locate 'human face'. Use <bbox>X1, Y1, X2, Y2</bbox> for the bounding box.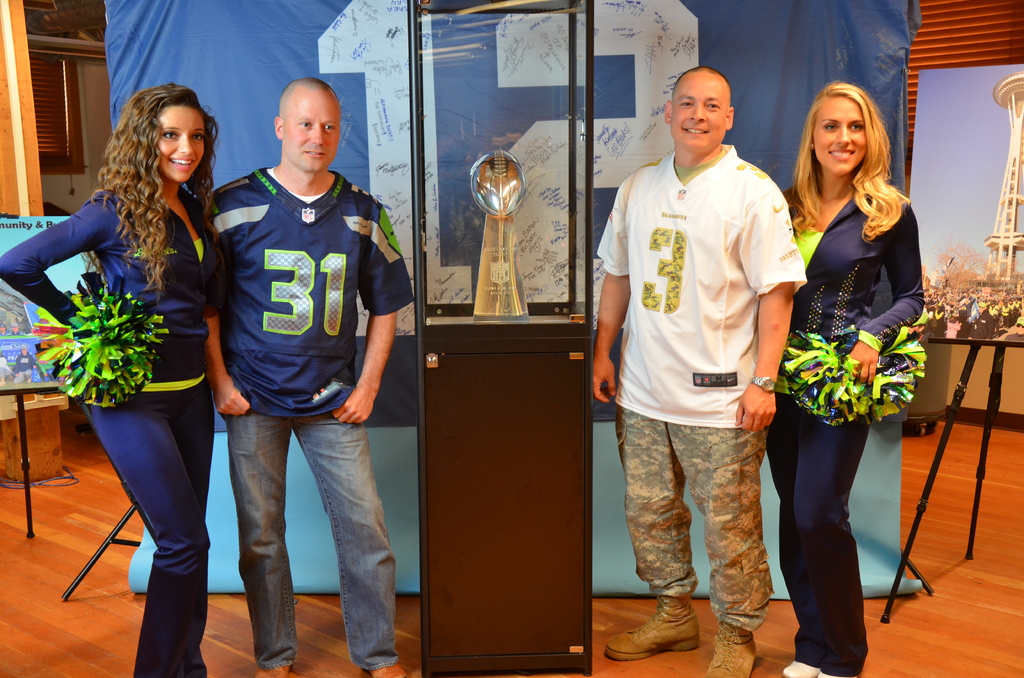
<bbox>666, 69, 731, 151</bbox>.
